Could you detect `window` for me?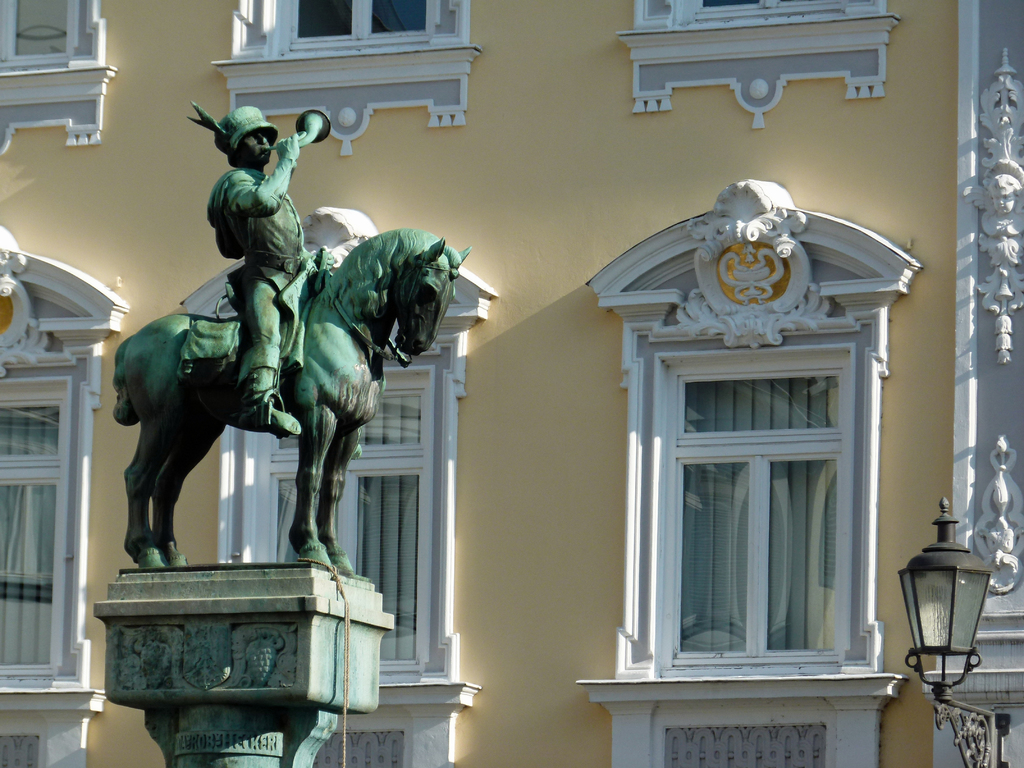
Detection result: pyautogui.locateOnScreen(0, 0, 87, 70).
